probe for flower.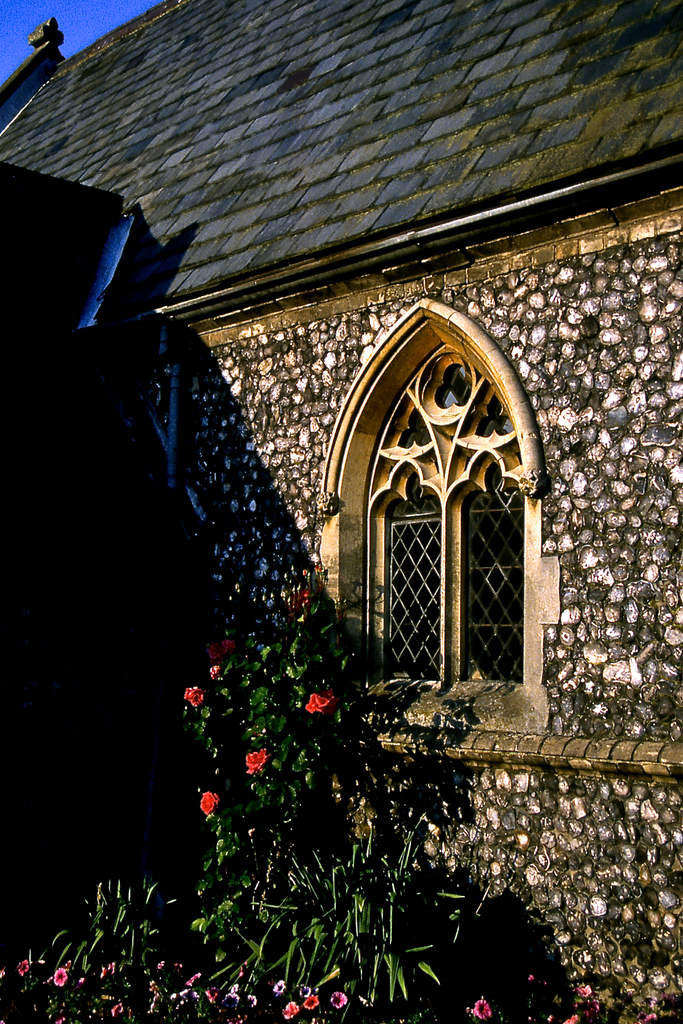
Probe result: (x1=470, y1=998, x2=496, y2=1023).
